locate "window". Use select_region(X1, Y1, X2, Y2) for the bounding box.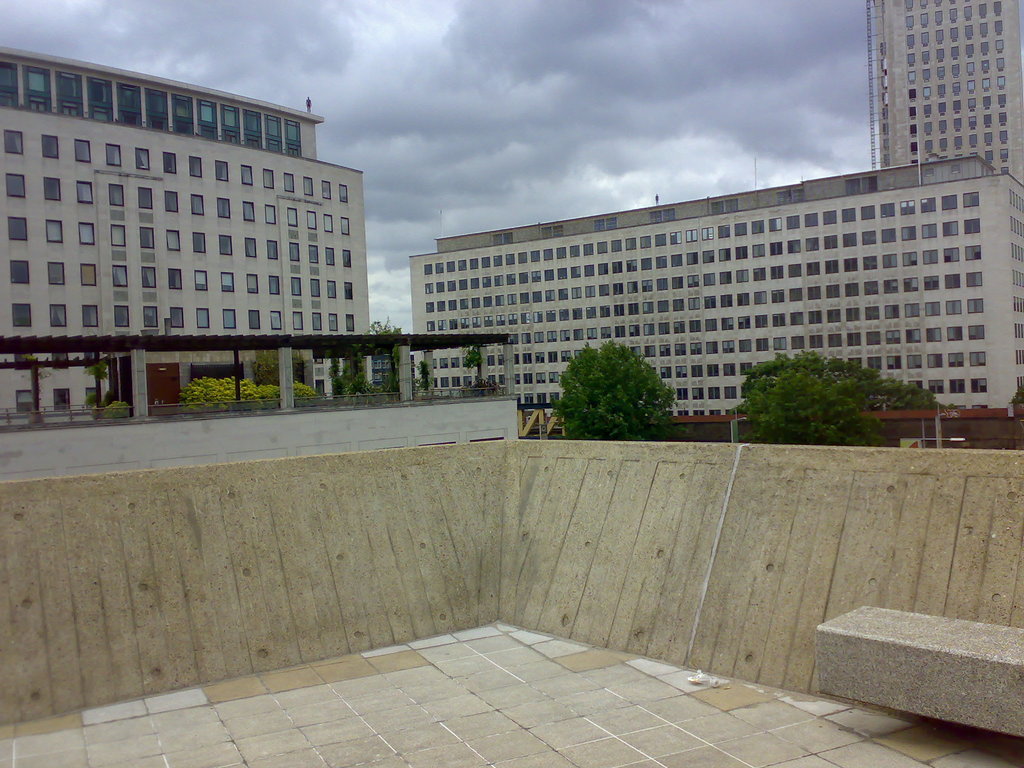
select_region(48, 303, 69, 328).
